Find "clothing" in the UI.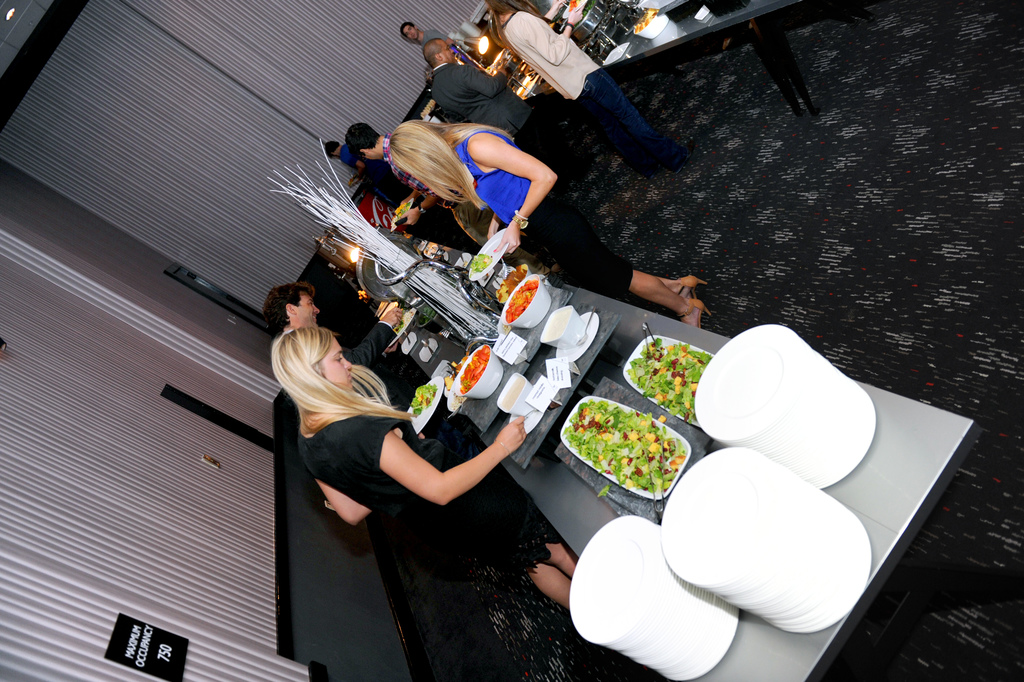
UI element at Rect(491, 18, 672, 174).
